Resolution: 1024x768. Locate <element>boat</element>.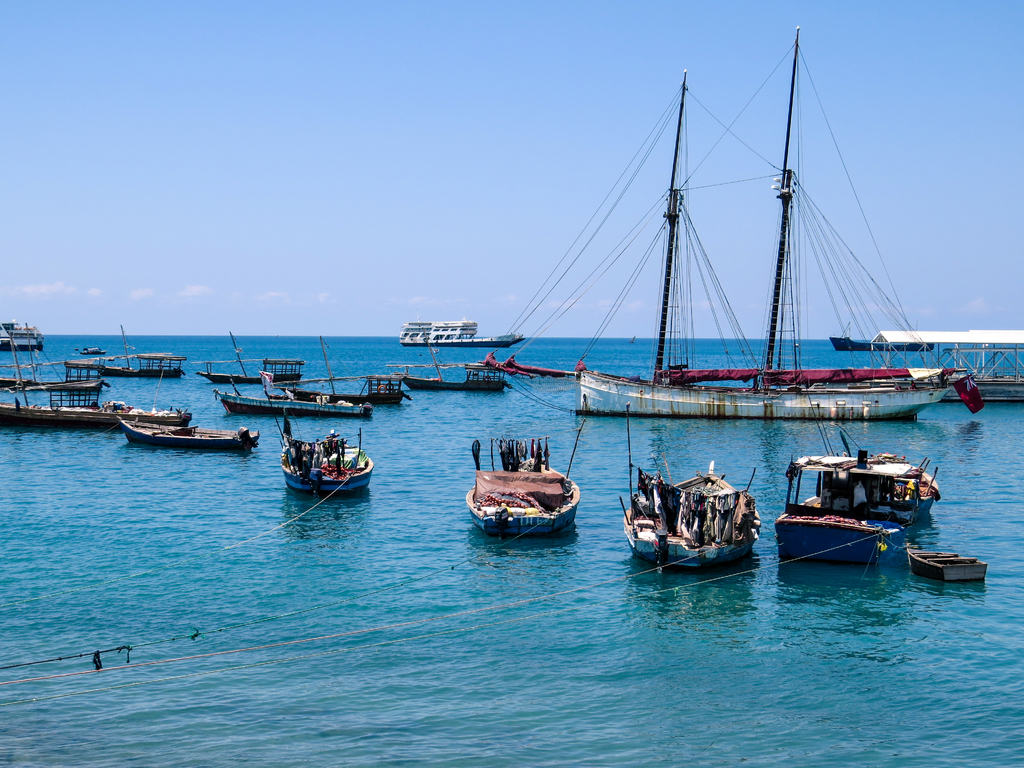
(195,356,307,388).
